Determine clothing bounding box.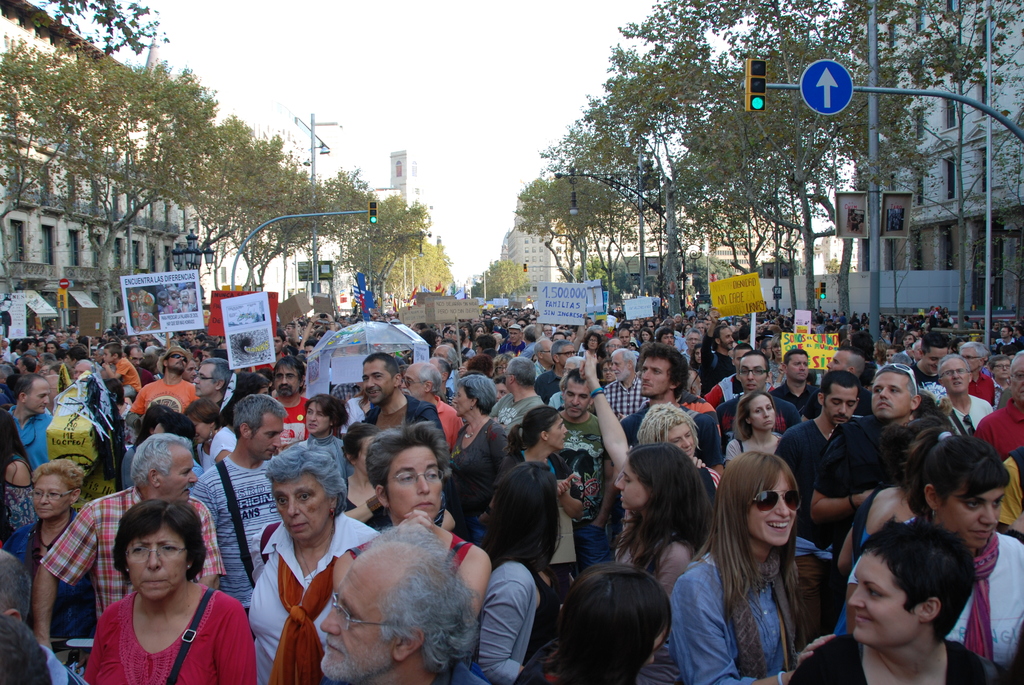
Determined: [left=435, top=409, right=510, bottom=522].
